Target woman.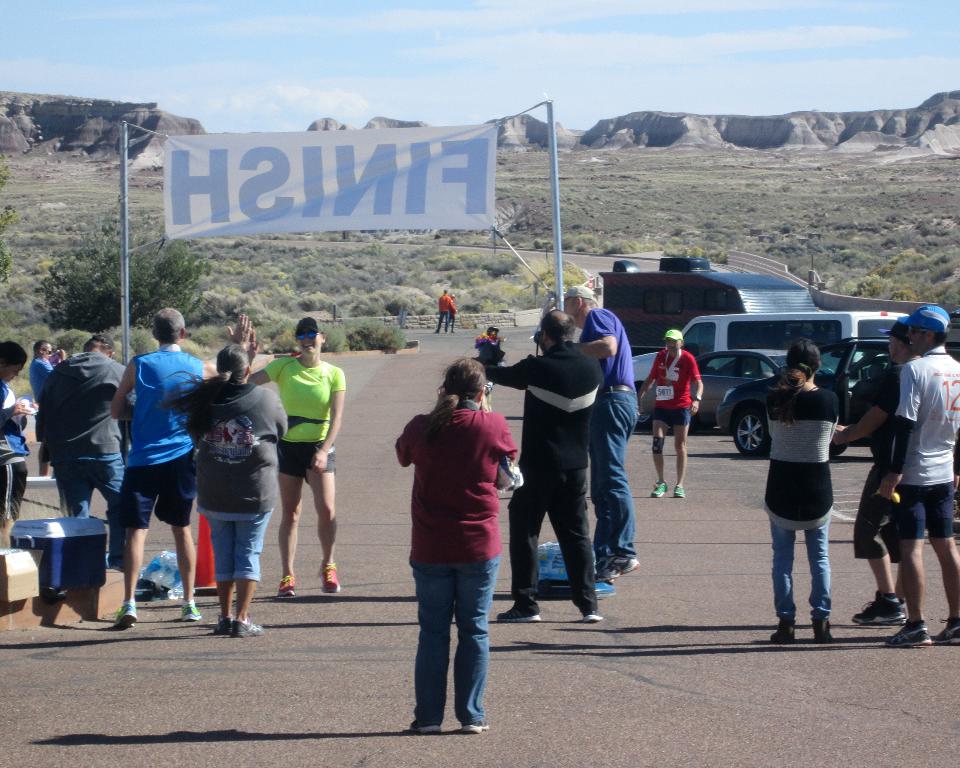
Target region: rect(157, 339, 290, 637).
